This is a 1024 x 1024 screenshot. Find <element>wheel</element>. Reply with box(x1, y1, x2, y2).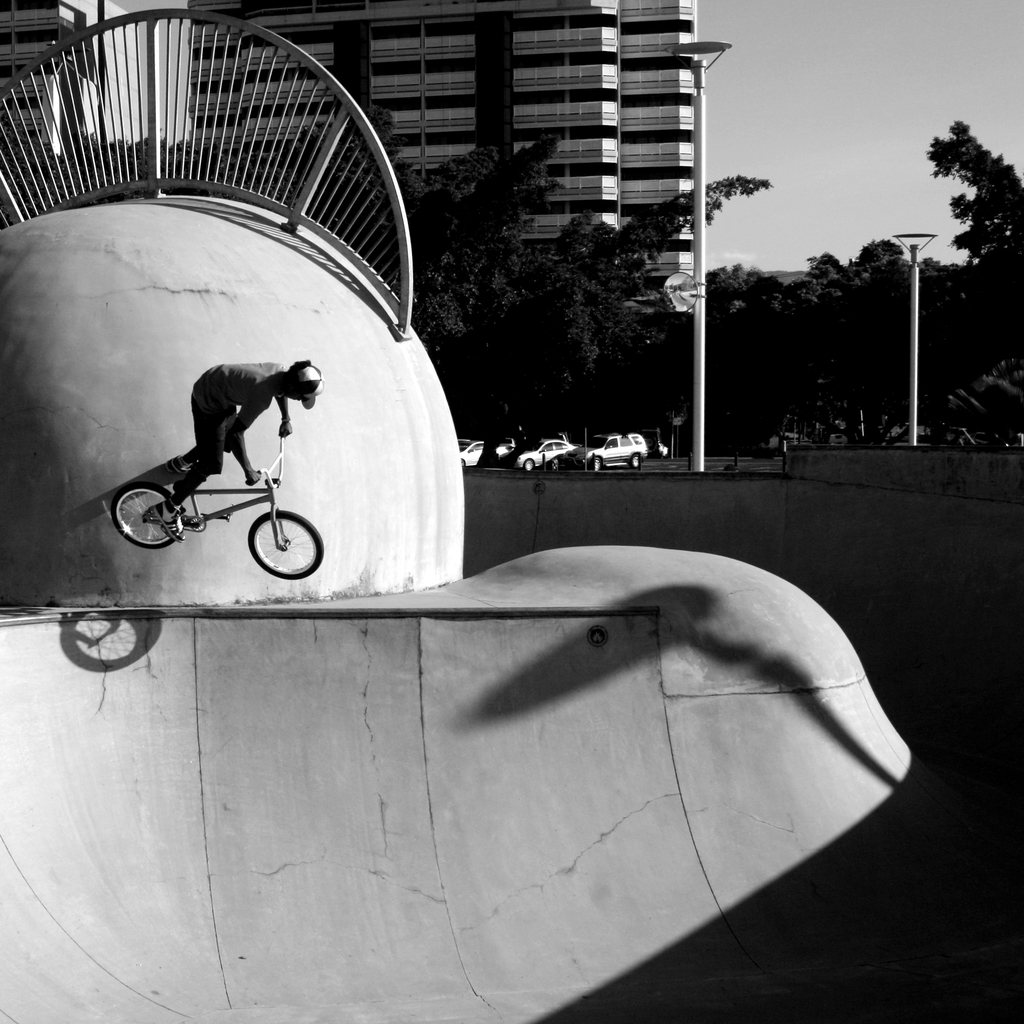
box(111, 484, 187, 547).
